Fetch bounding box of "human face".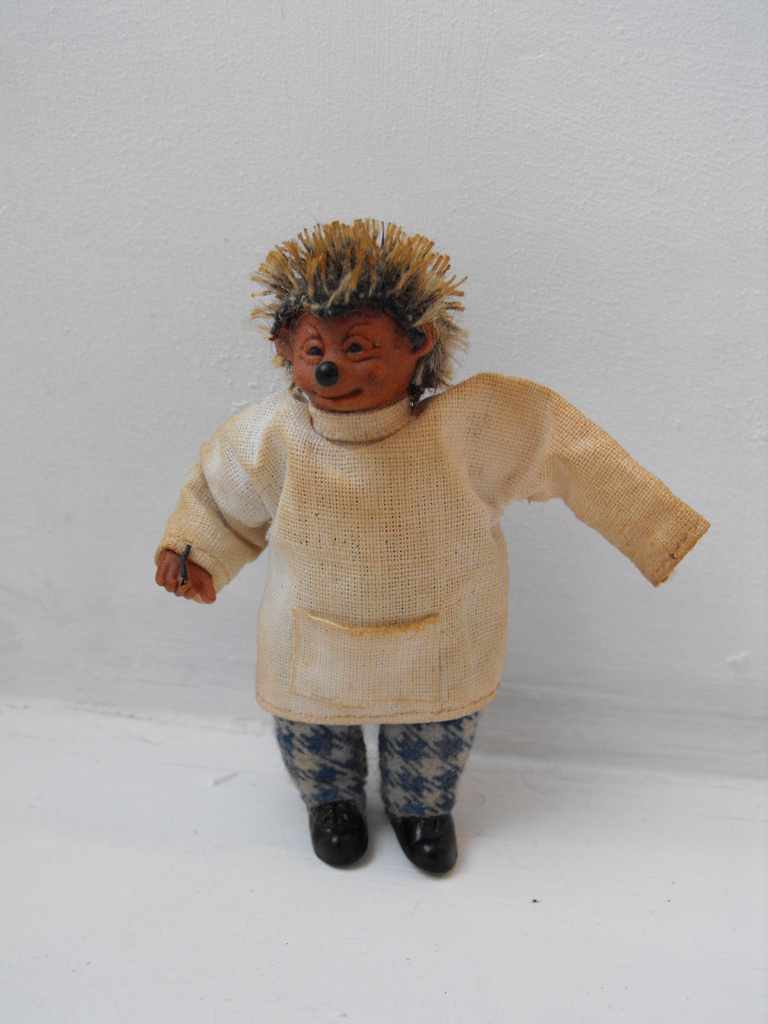
Bbox: (290, 307, 408, 412).
